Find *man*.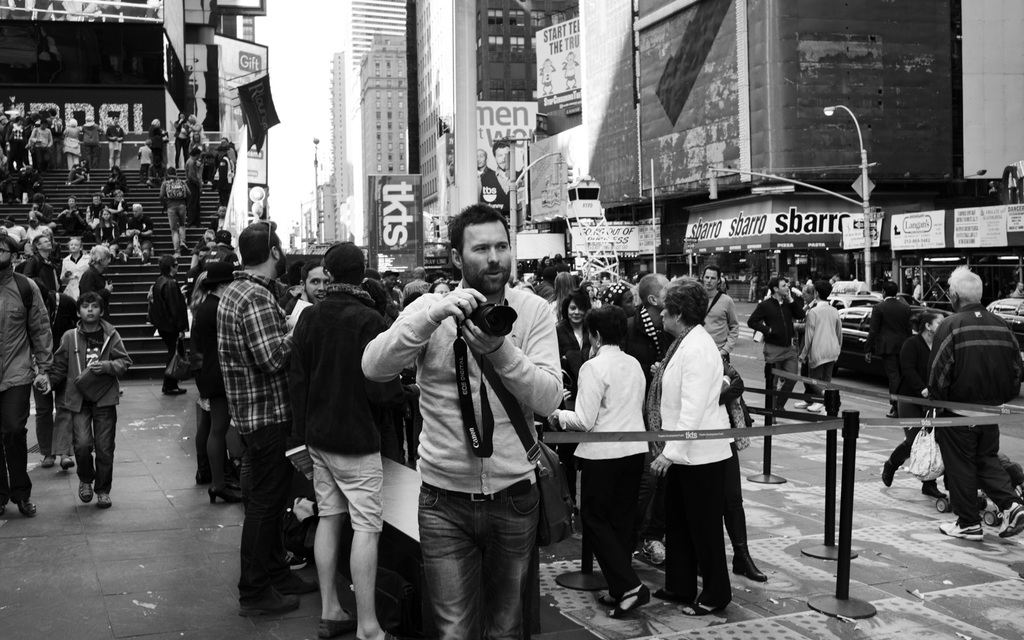
(61,239,87,293).
